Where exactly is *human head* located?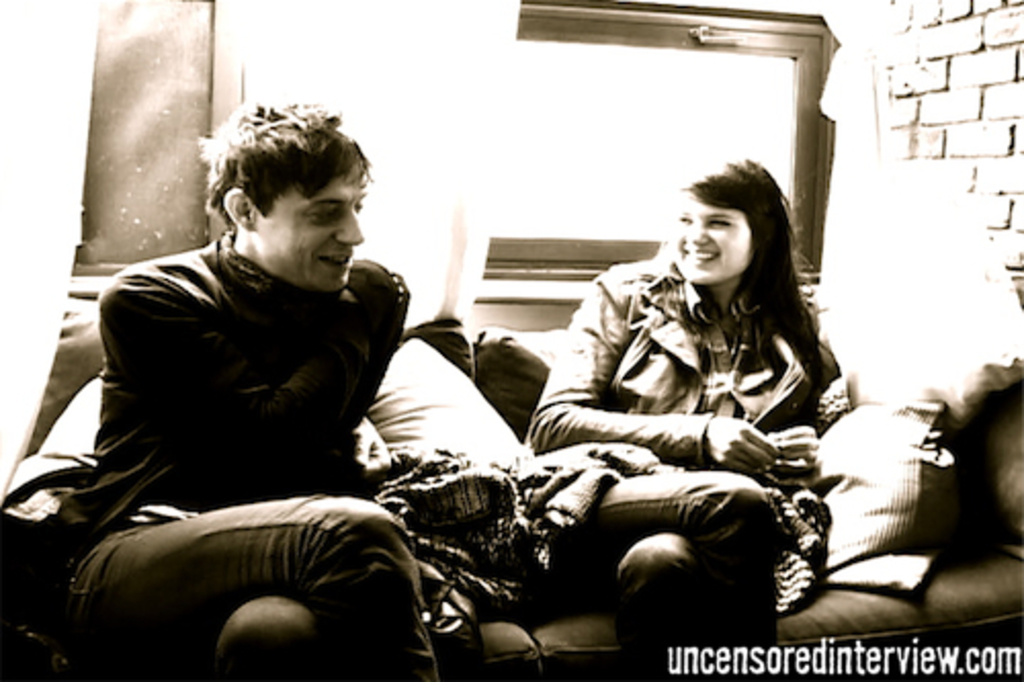
Its bounding box is select_region(199, 94, 365, 297).
